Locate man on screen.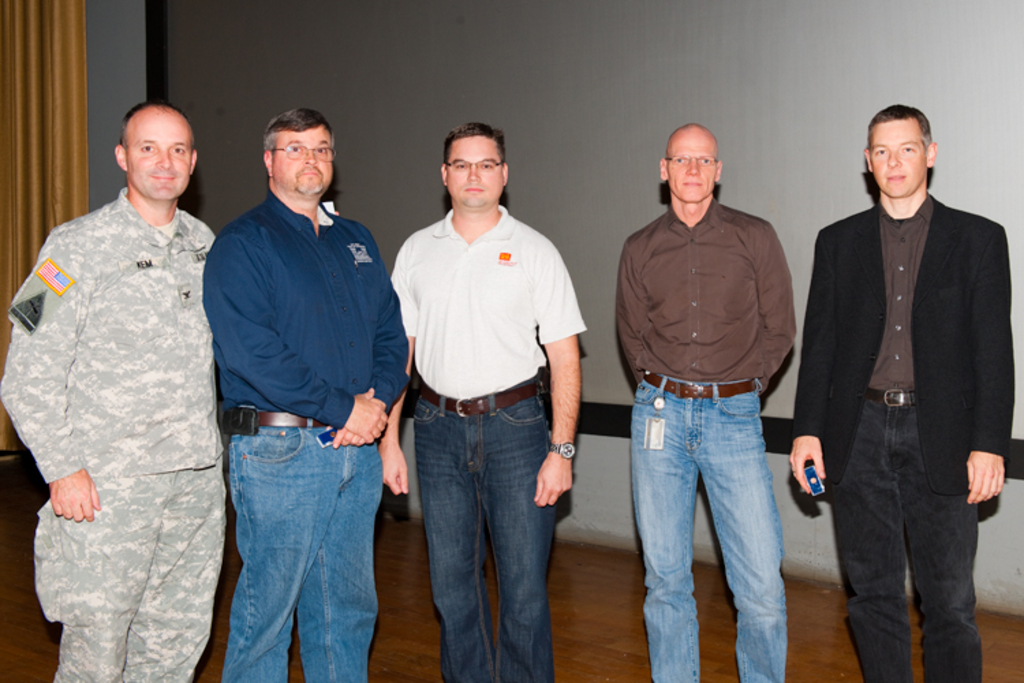
On screen at x1=0 y1=98 x2=213 y2=682.
